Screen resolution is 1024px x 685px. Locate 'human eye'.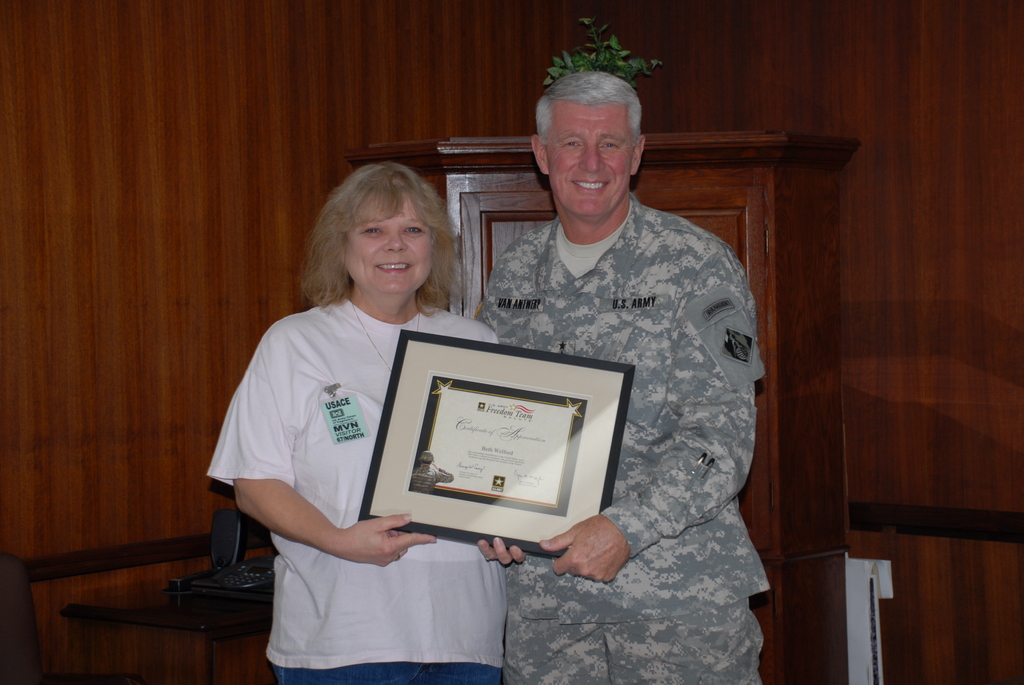
bbox=[401, 220, 425, 235].
